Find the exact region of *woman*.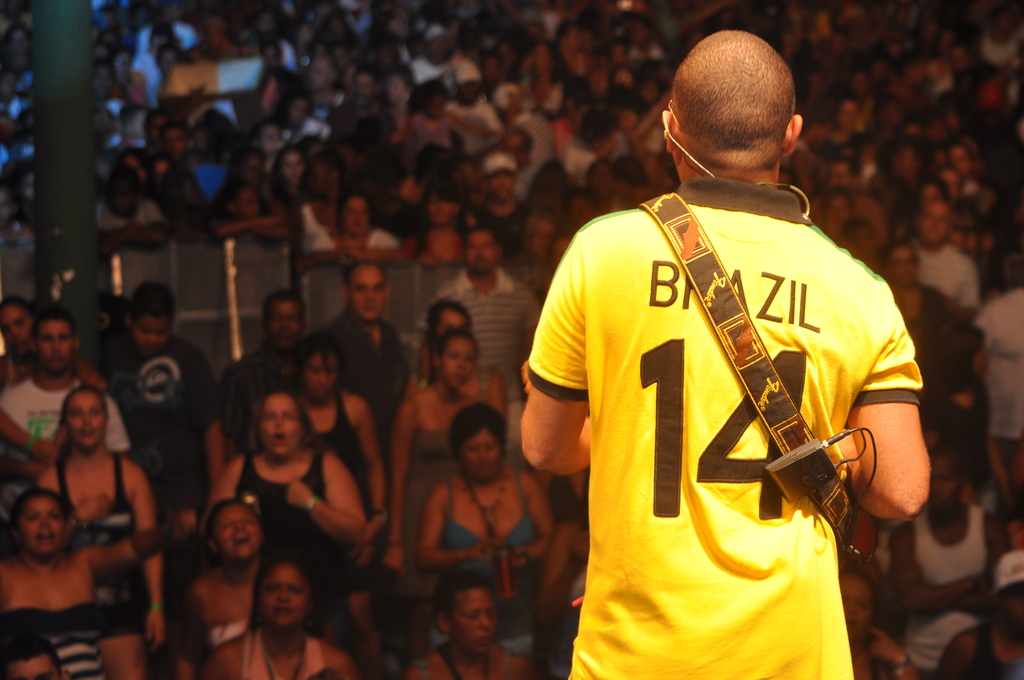
Exact region: detection(36, 384, 167, 679).
